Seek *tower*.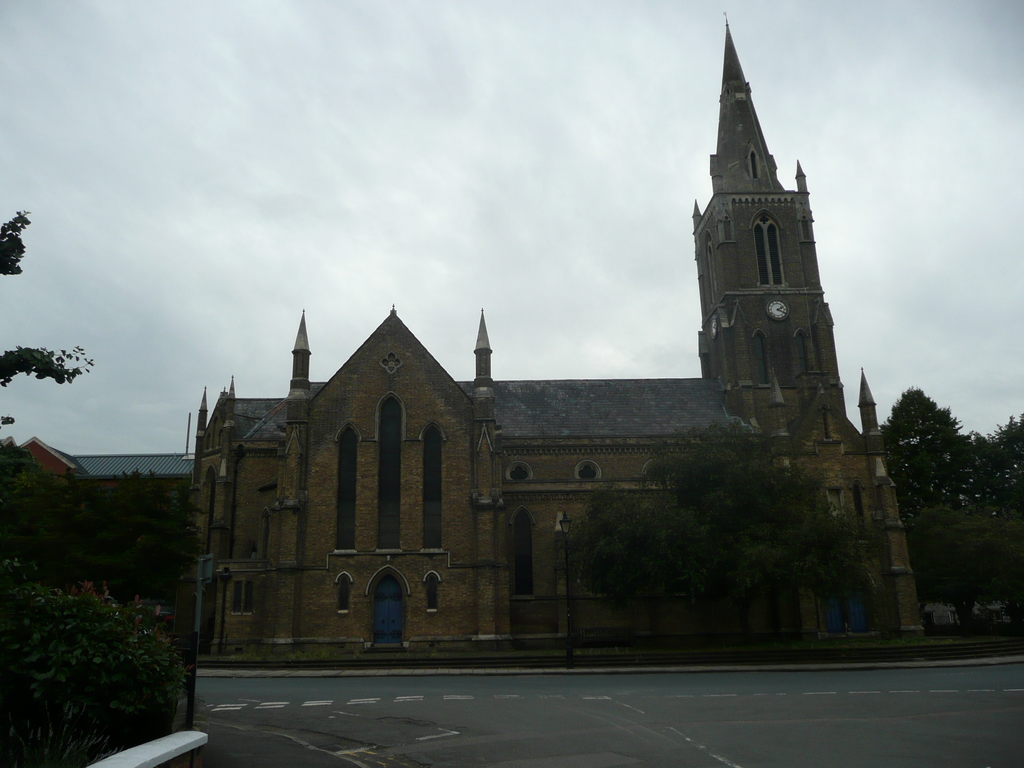
locate(159, 0, 950, 684).
